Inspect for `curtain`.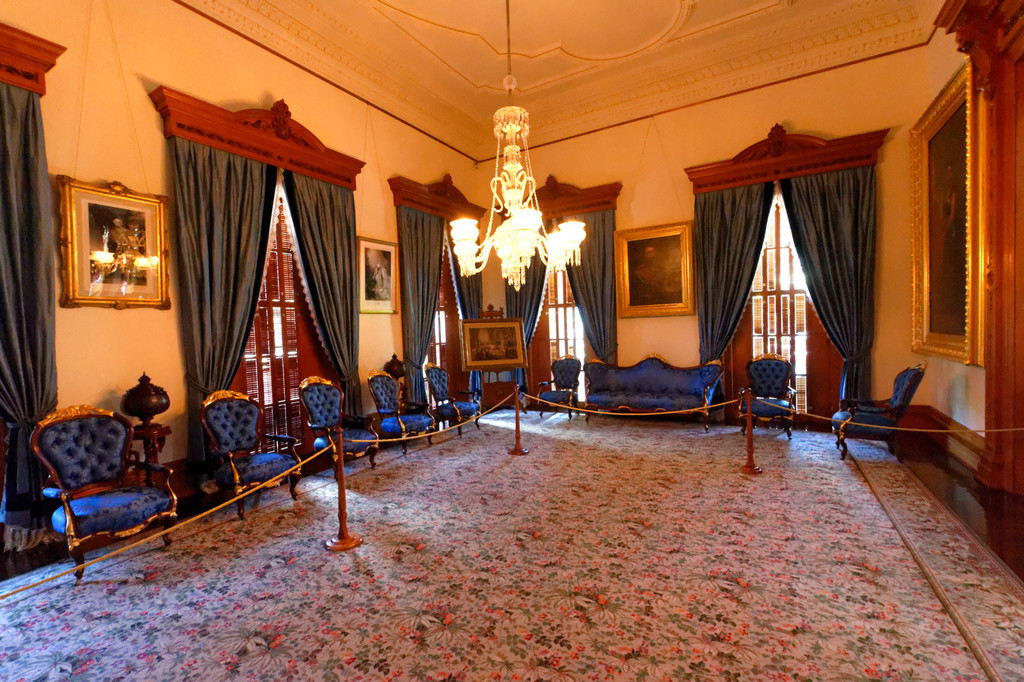
Inspection: 280 173 367 420.
